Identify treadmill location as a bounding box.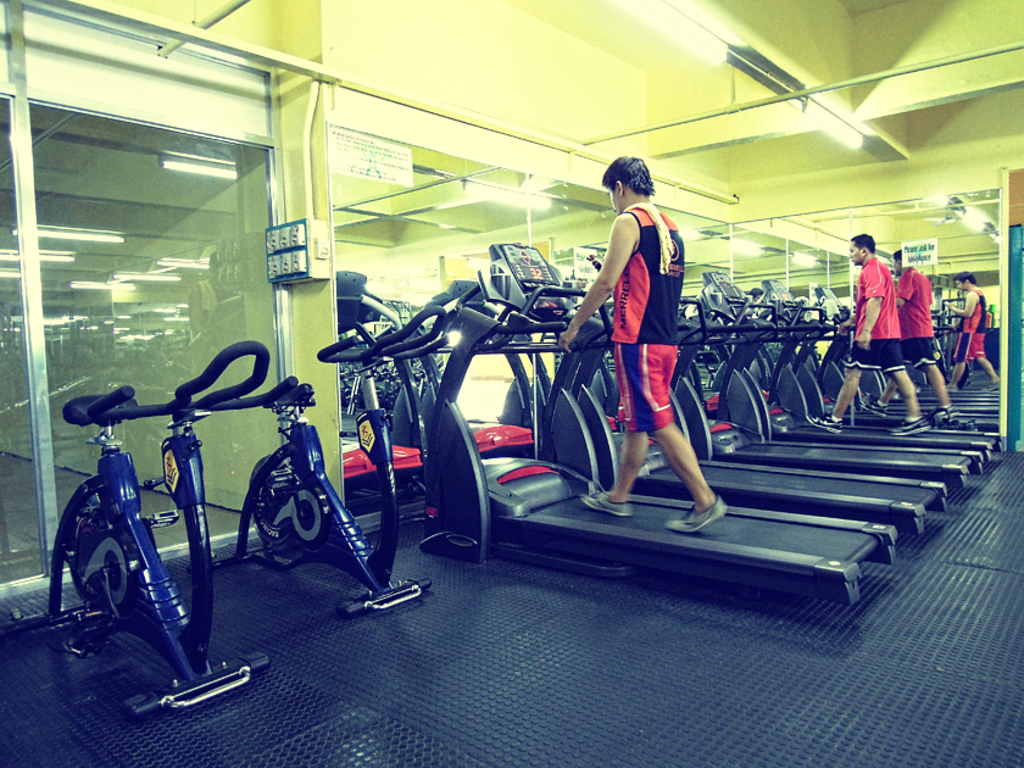
bbox(770, 280, 1009, 457).
